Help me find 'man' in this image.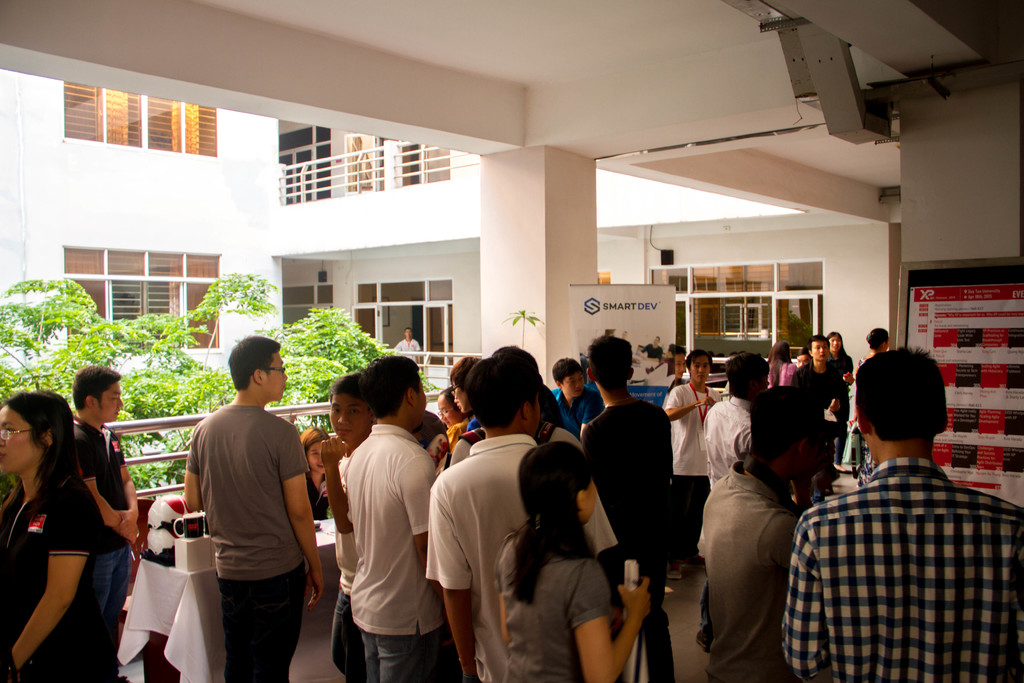
Found it: (796, 347, 813, 368).
